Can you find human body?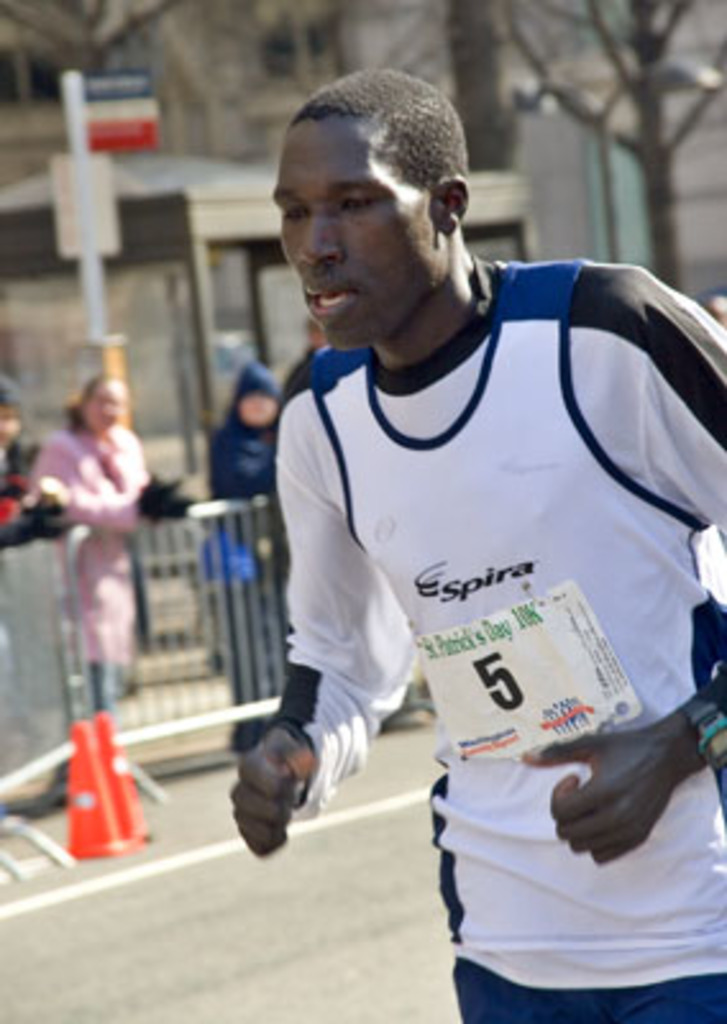
Yes, bounding box: select_region(207, 44, 726, 973).
